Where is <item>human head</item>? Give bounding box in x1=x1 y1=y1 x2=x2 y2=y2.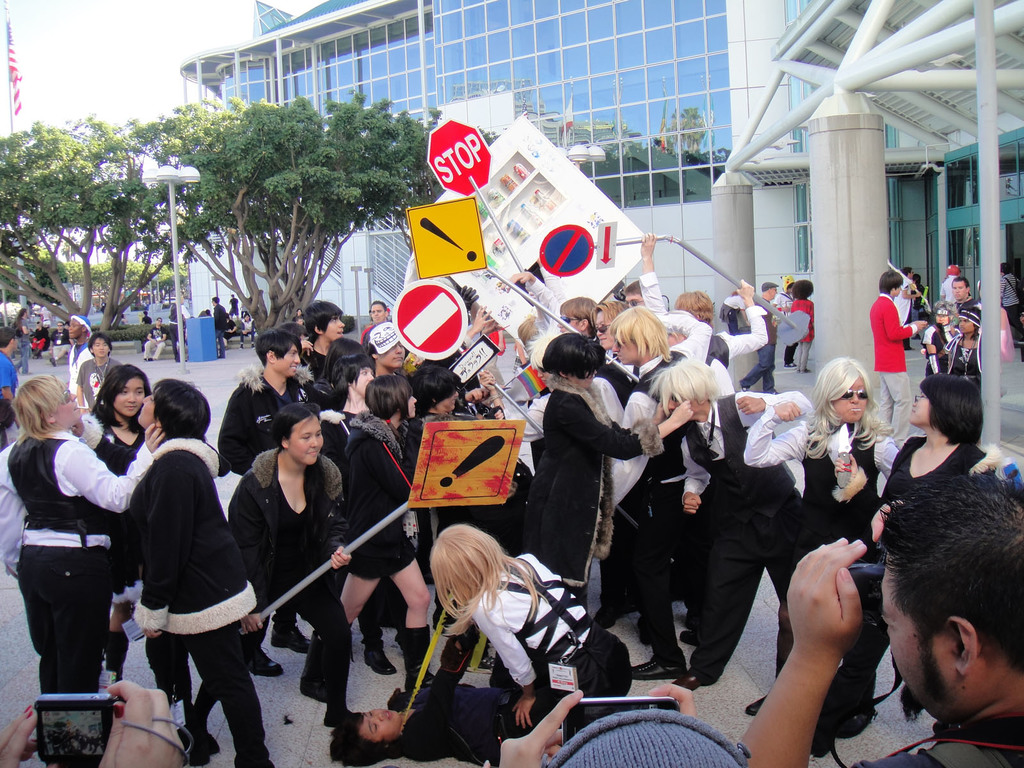
x1=367 y1=374 x2=419 y2=426.
